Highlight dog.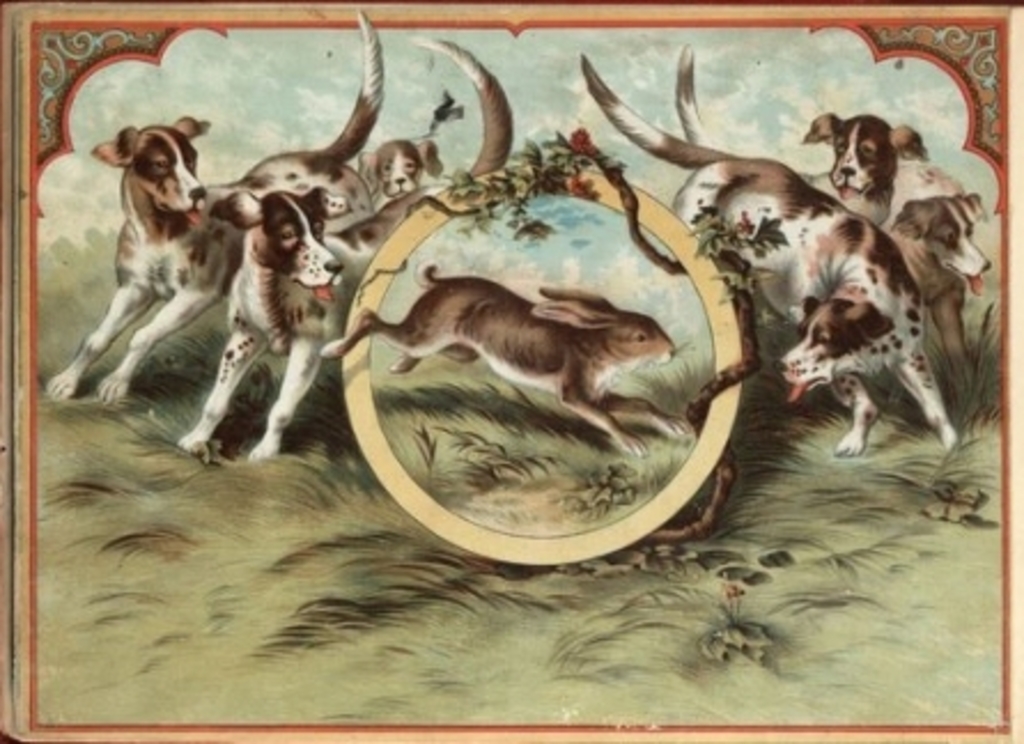
Highlighted region: 37, 7, 386, 409.
